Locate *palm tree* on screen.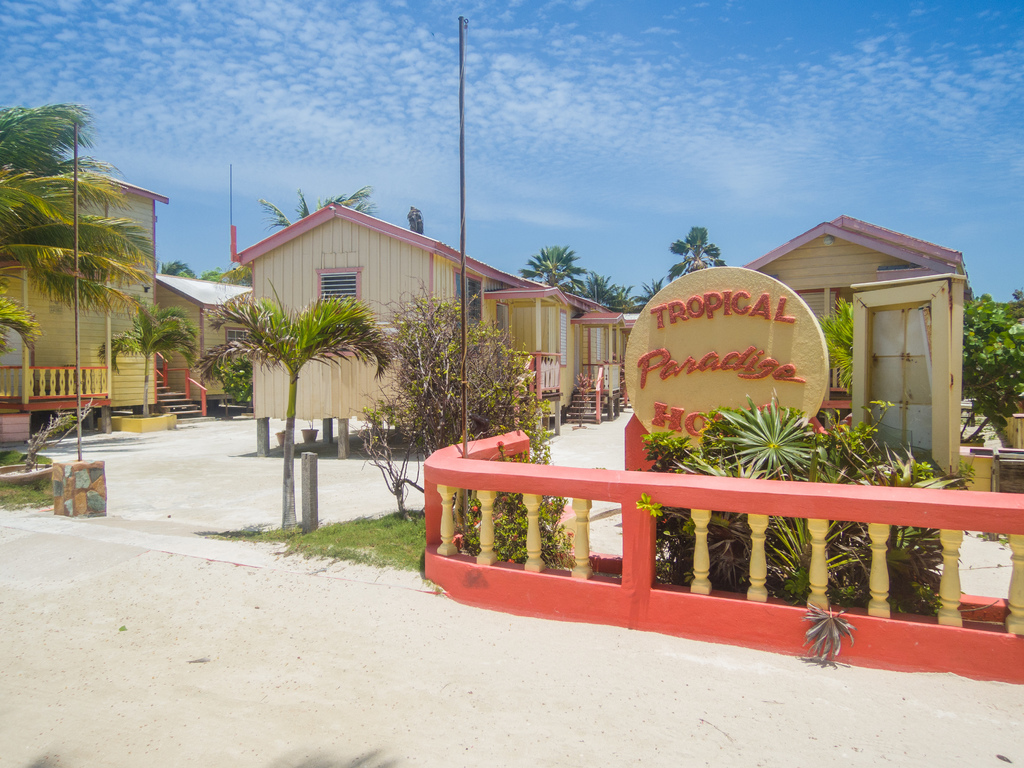
On screen at (0, 115, 122, 362).
